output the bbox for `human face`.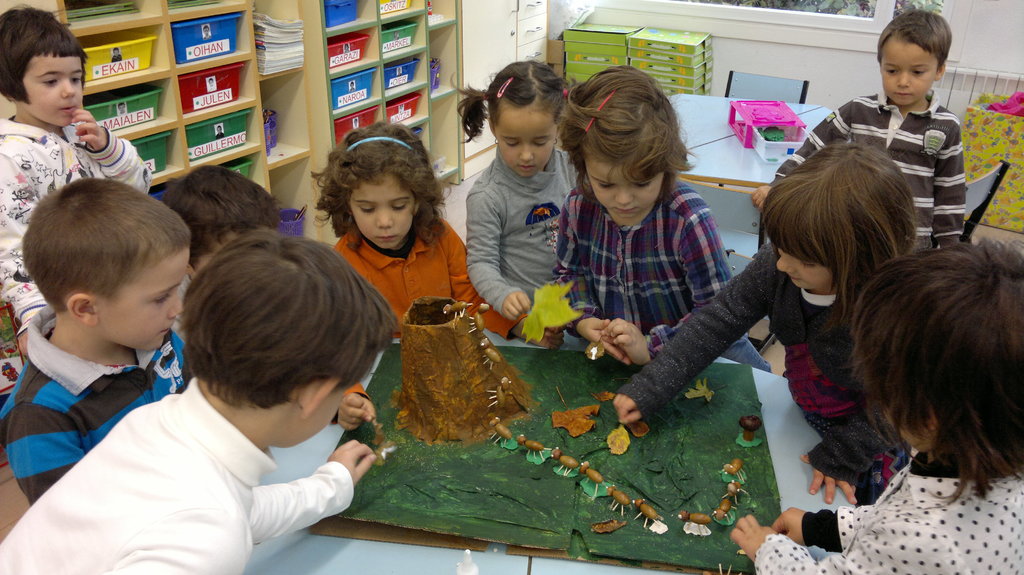
crop(271, 383, 348, 450).
